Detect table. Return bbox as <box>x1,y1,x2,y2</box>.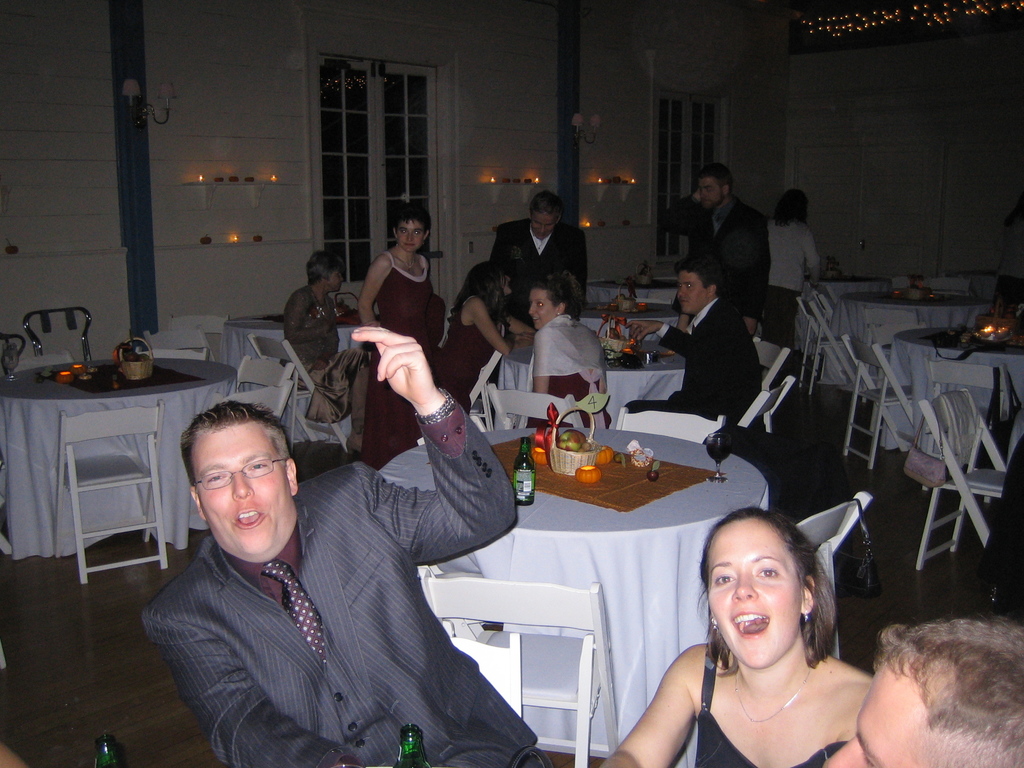
<box>890,323,1023,425</box>.
